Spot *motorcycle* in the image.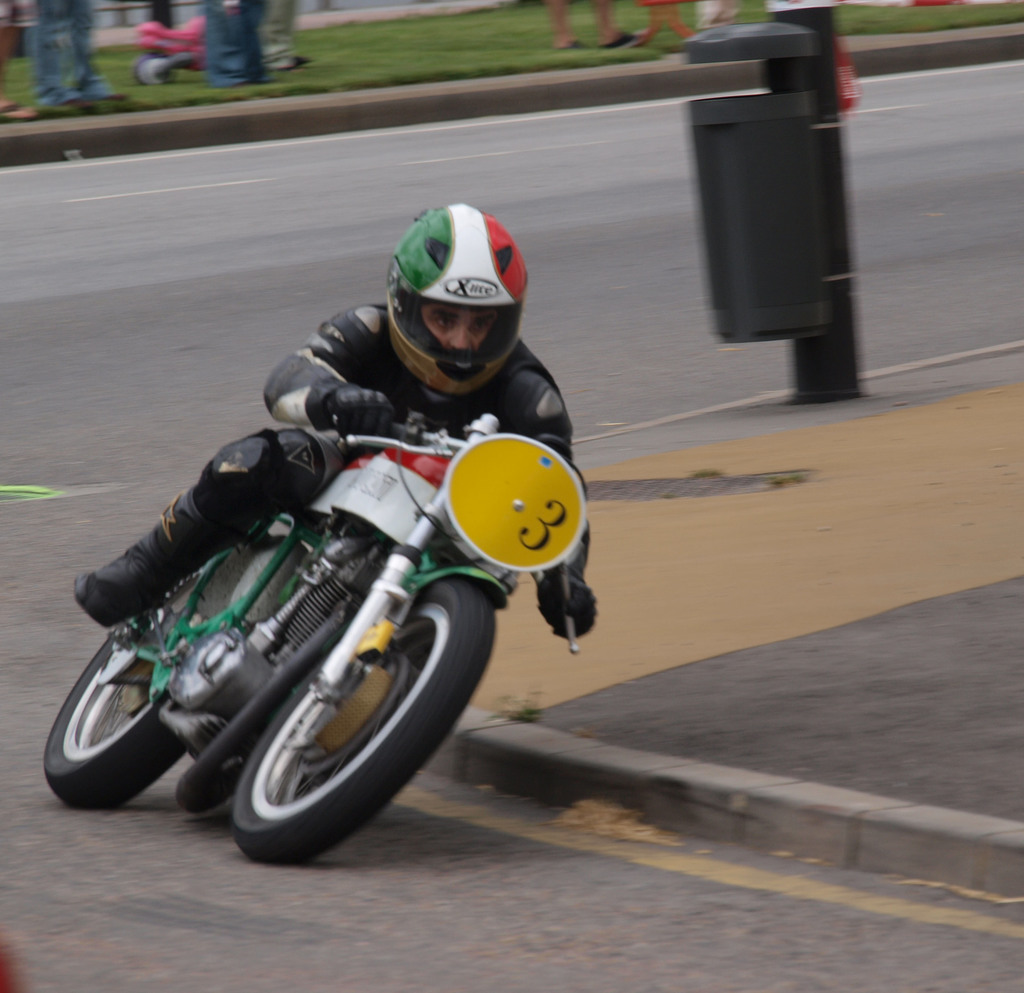
*motorcycle* found at 41,414,589,862.
